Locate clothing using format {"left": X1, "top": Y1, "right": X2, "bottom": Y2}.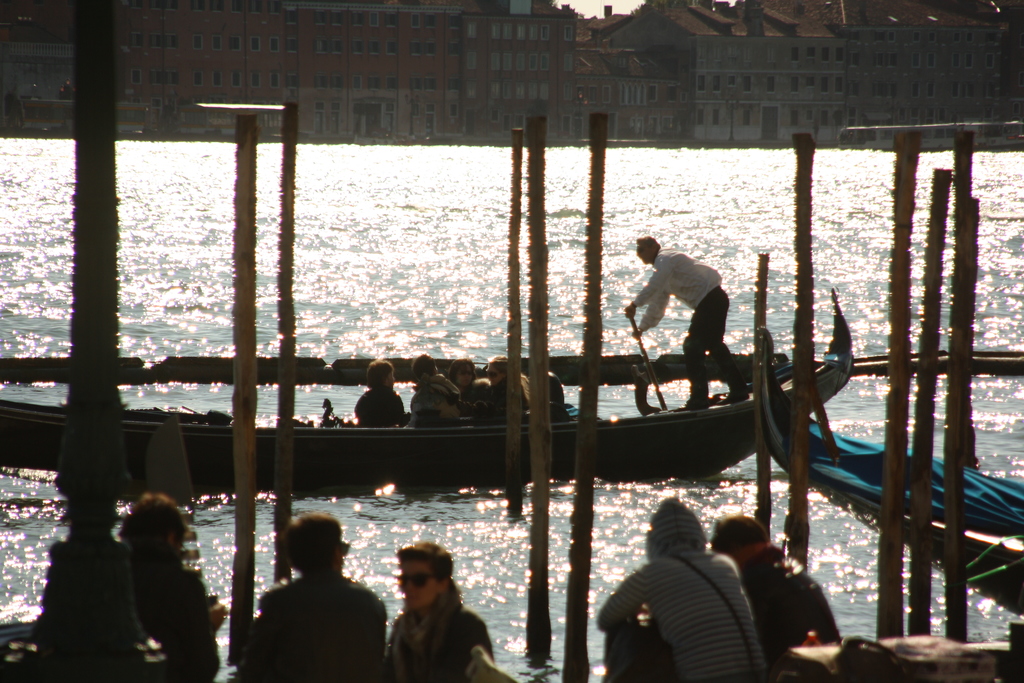
{"left": 404, "top": 370, "right": 461, "bottom": 429}.
